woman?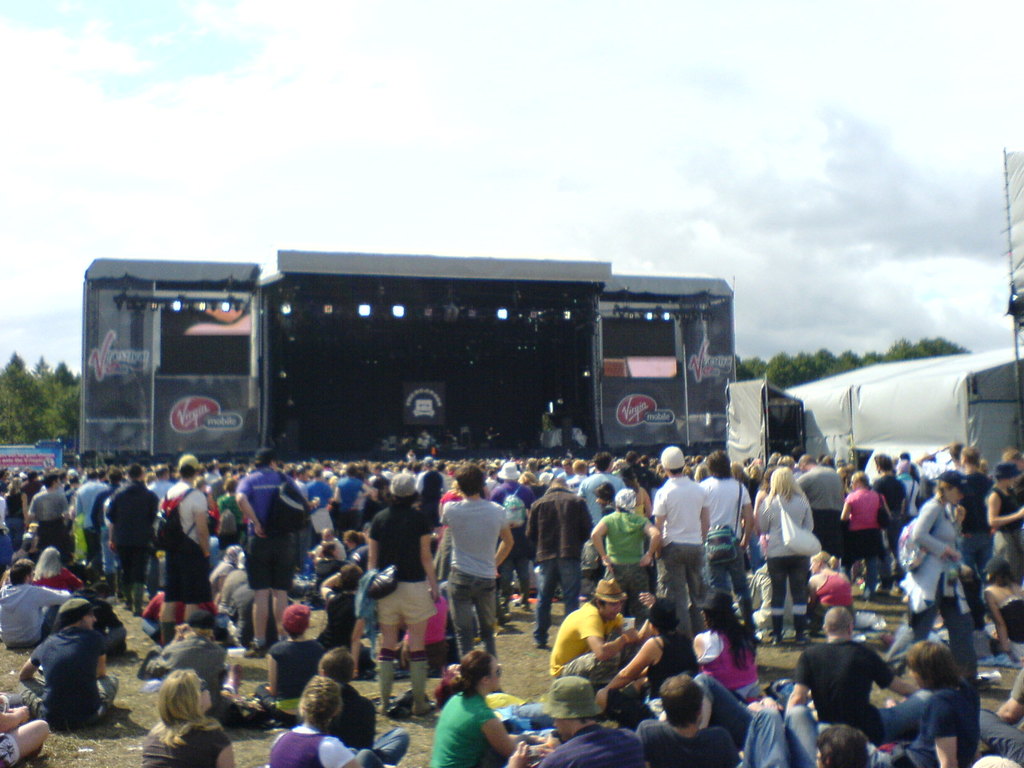
x1=268, y1=675, x2=393, y2=767
